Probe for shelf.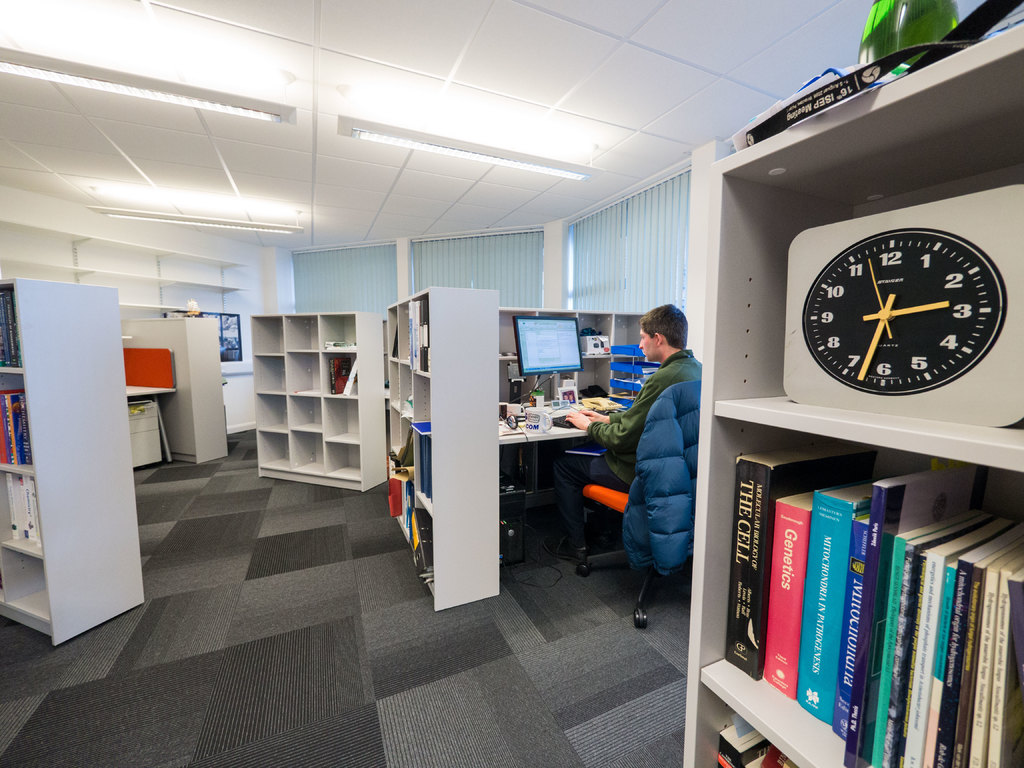
Probe result: detection(684, 21, 1023, 767).
